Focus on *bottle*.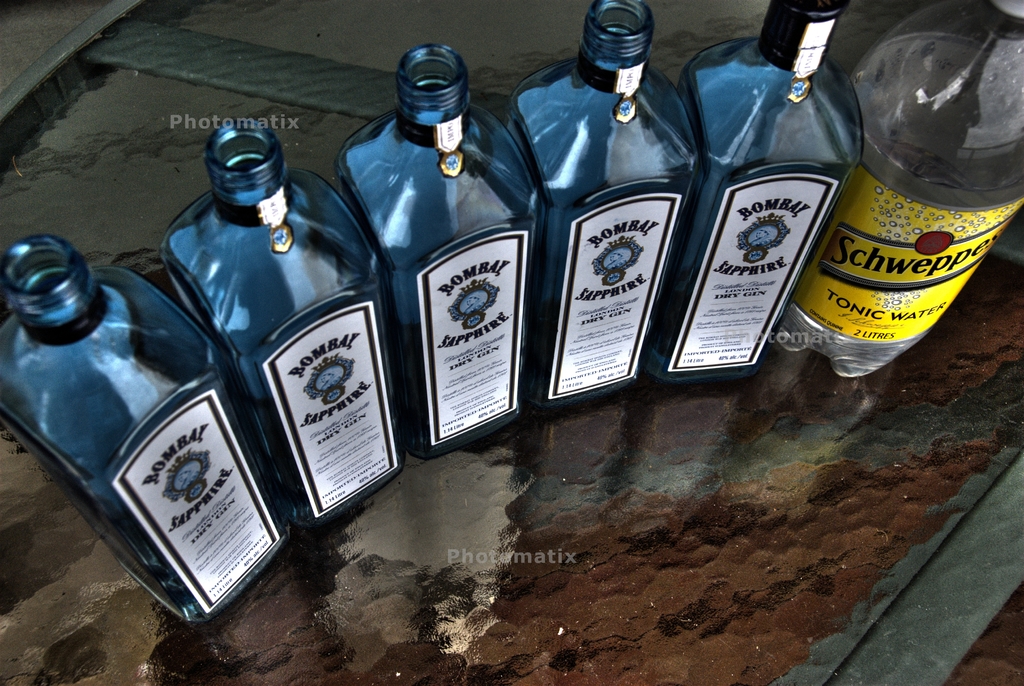
Focused at (638,0,872,384).
